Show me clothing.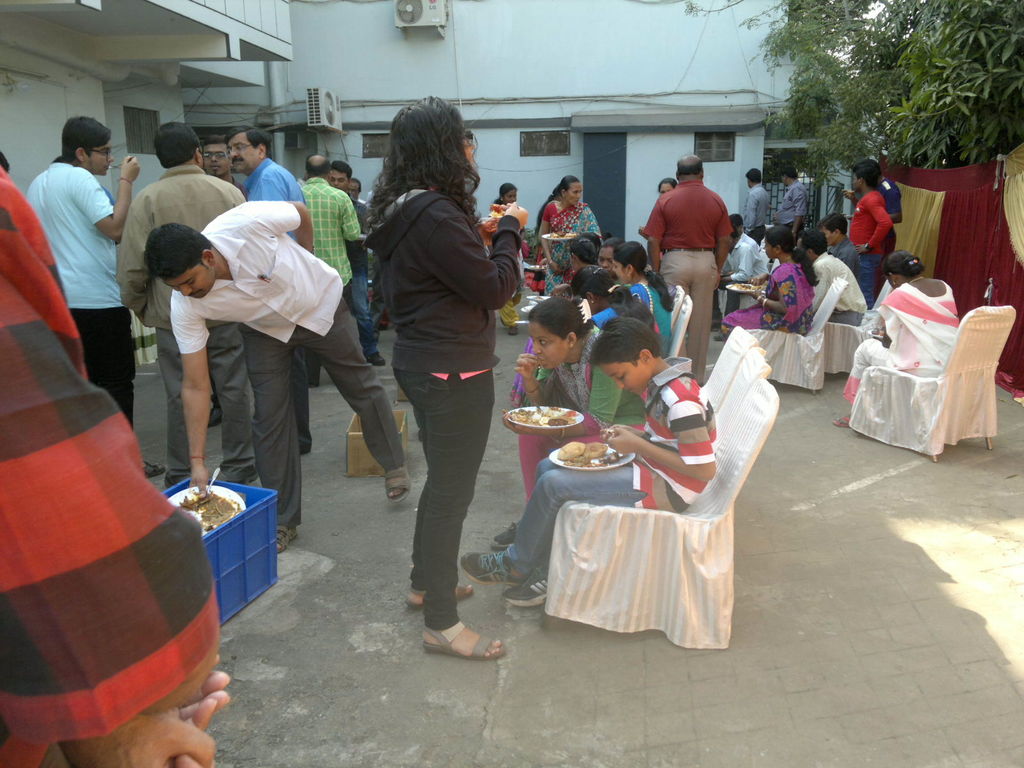
clothing is here: bbox=[744, 183, 767, 241].
